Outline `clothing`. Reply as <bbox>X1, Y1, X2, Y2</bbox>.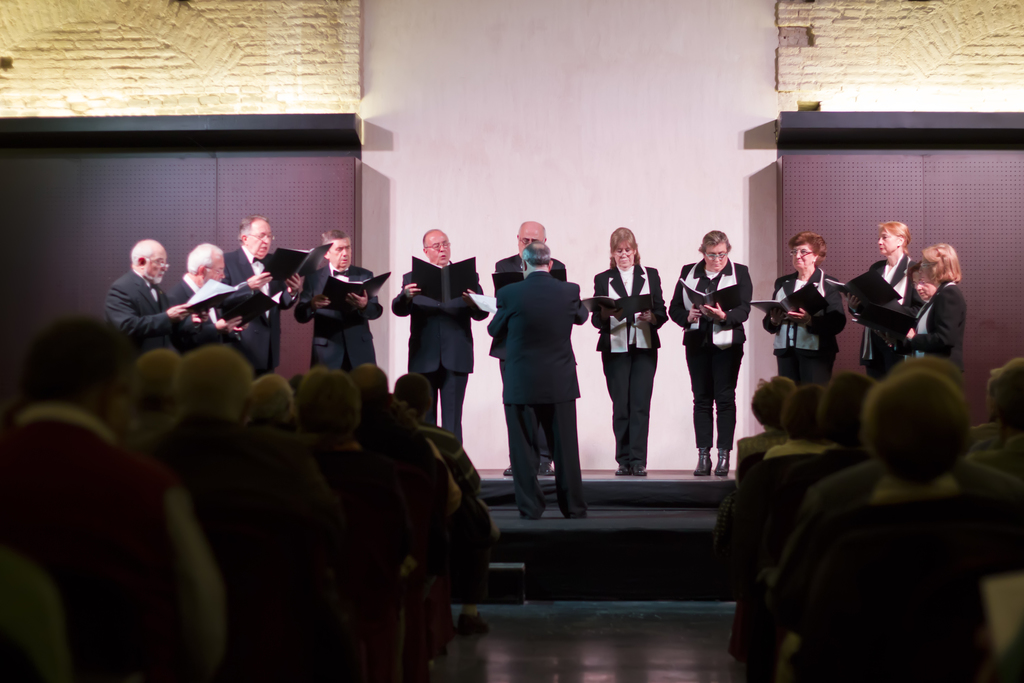
<bbox>389, 261, 485, 439</bbox>.
